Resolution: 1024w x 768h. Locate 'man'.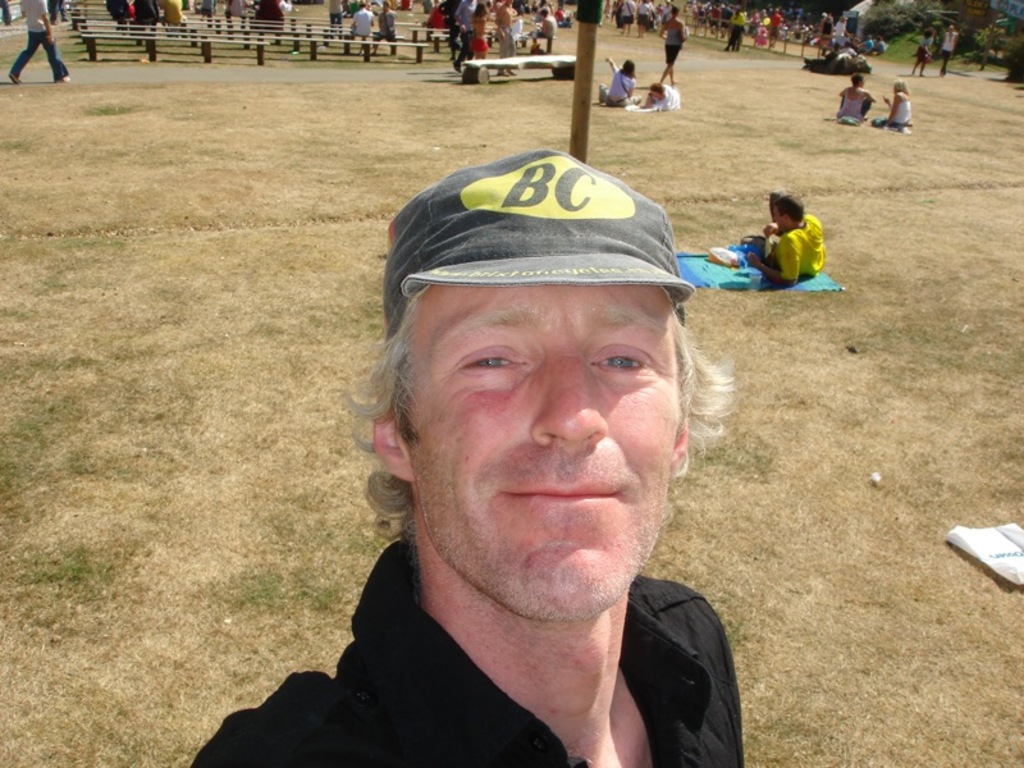
Rect(186, 142, 748, 767).
